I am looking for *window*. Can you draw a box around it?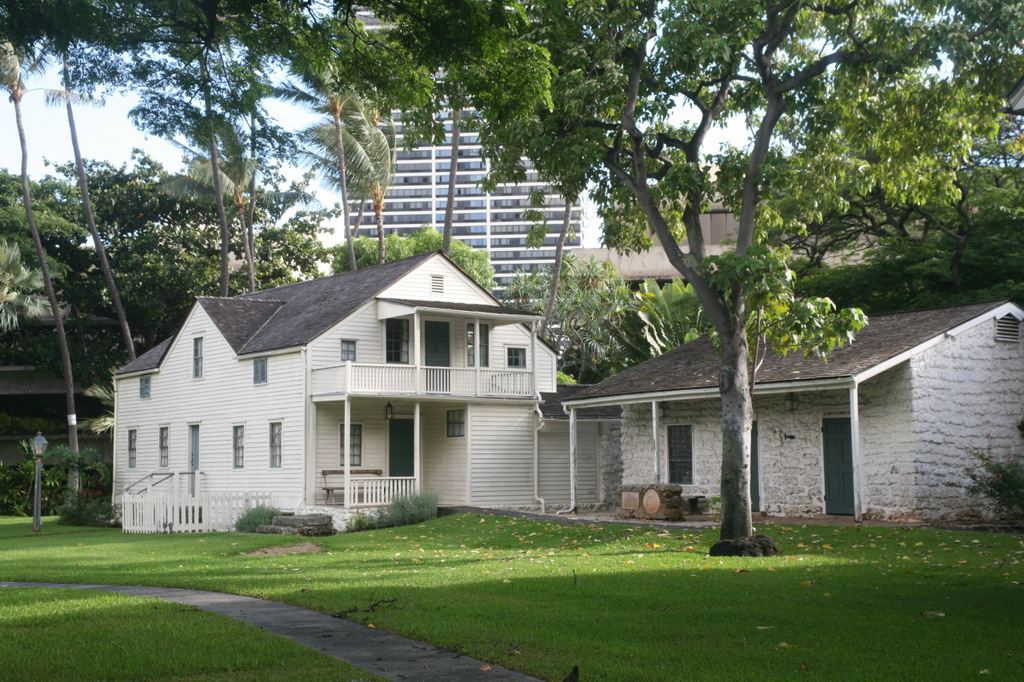
Sure, the bounding box is rect(126, 433, 138, 469).
